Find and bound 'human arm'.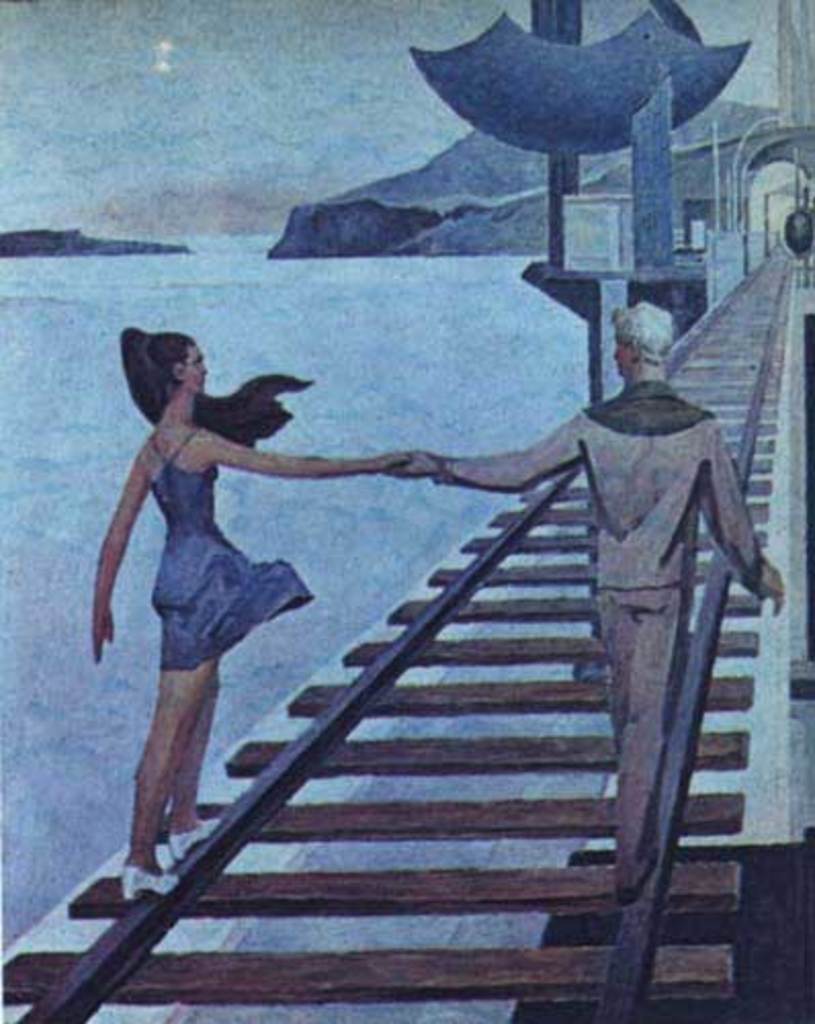
Bound: (left=387, top=412, right=586, bottom=489).
